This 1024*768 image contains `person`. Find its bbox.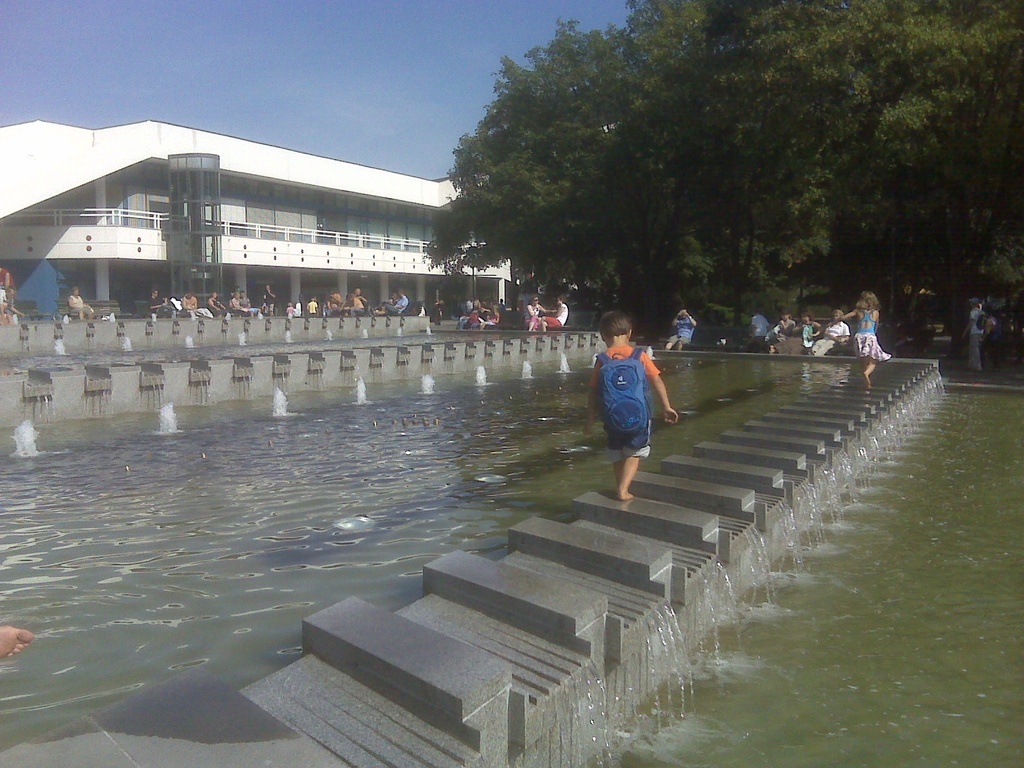
[left=593, top=318, right=674, bottom=506].
